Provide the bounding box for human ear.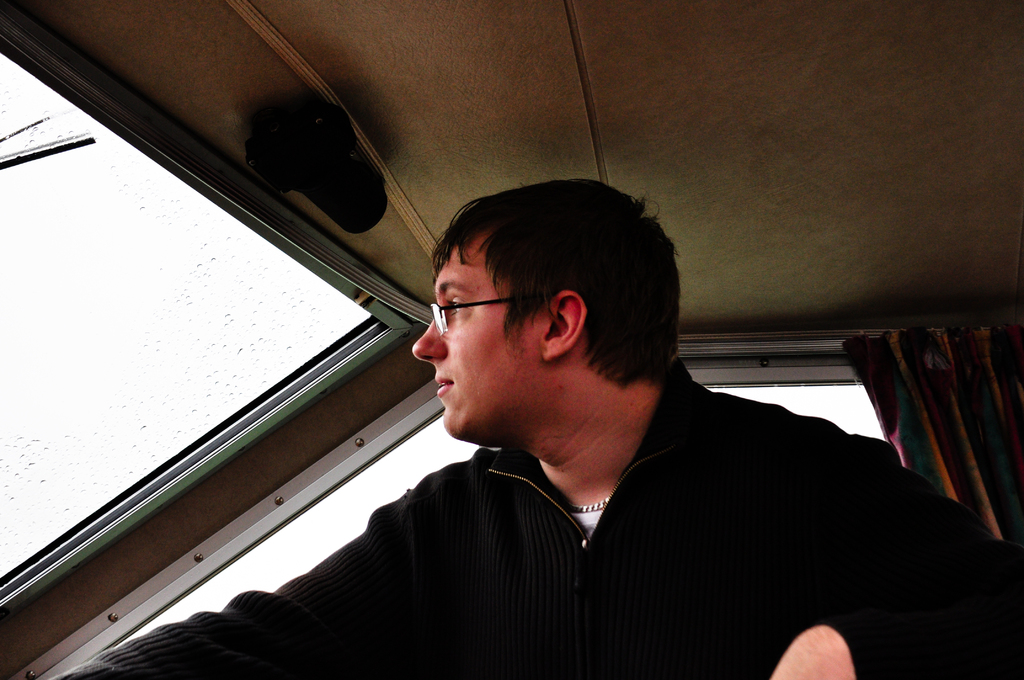
<bbox>539, 288, 588, 360</bbox>.
